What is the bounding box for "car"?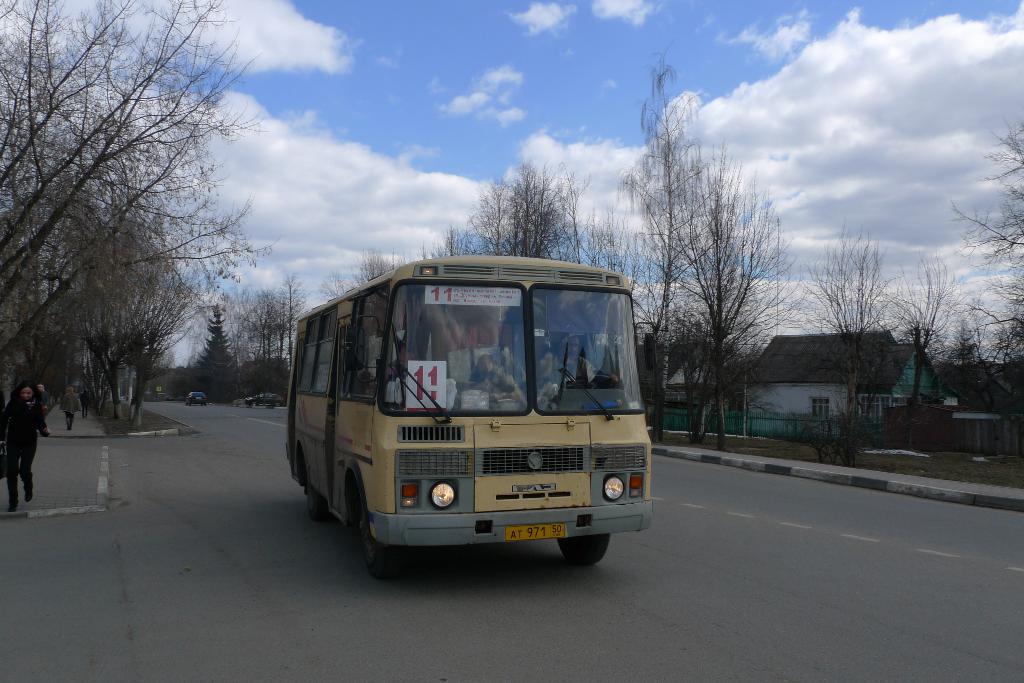
[184, 392, 206, 409].
